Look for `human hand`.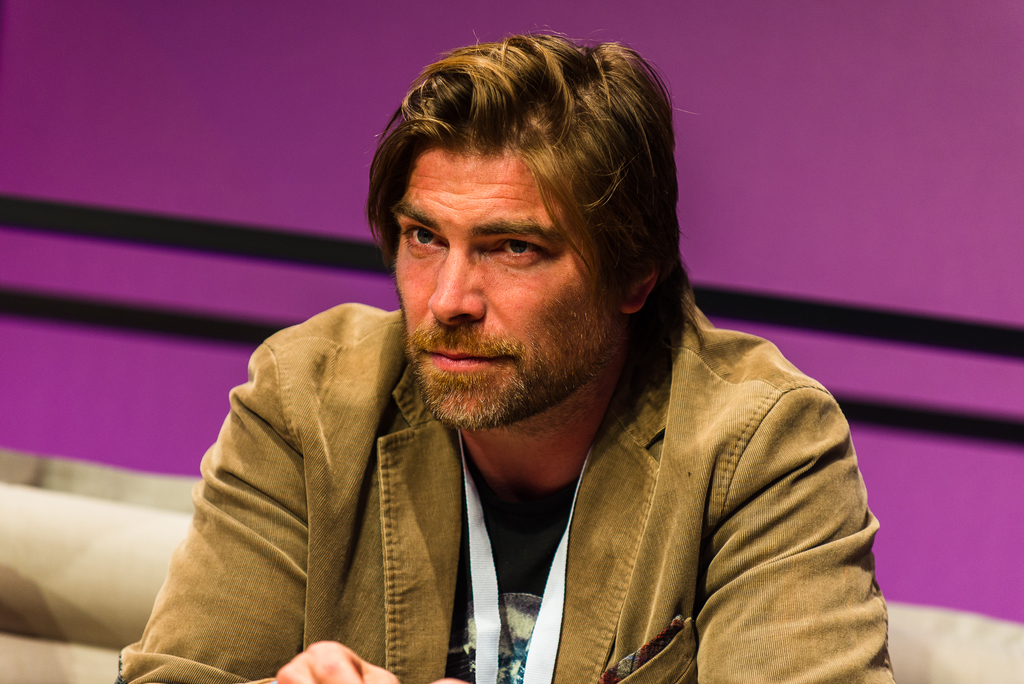
Found: box=[275, 642, 398, 683].
